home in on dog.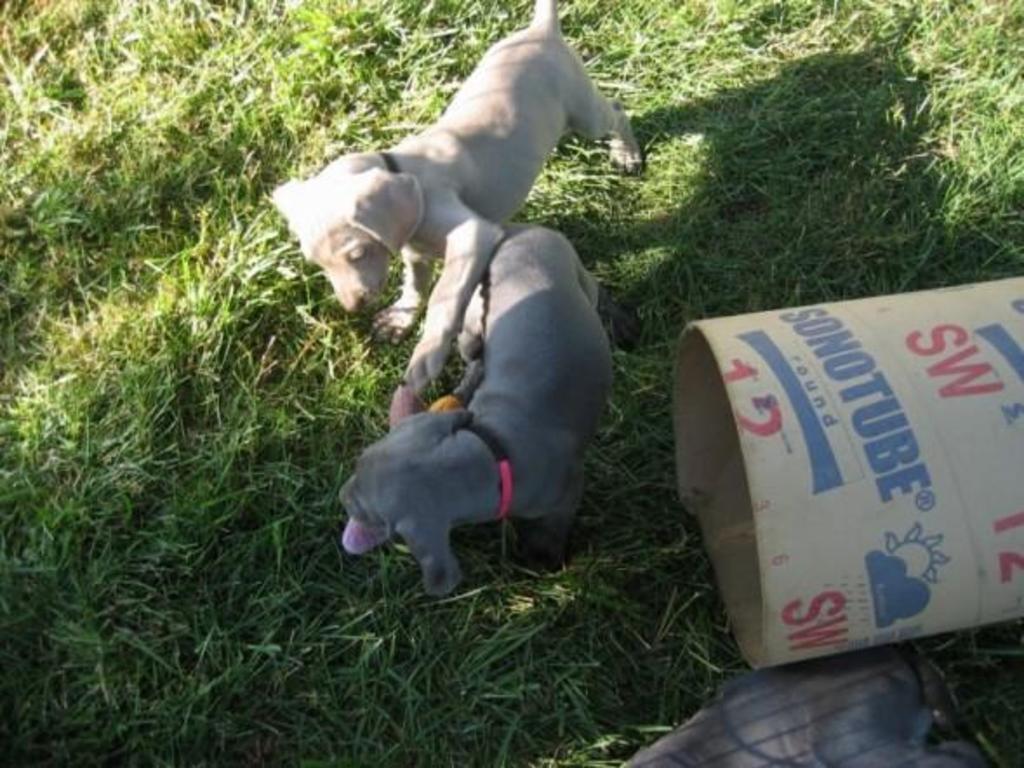
Homed in at select_region(621, 639, 989, 766).
